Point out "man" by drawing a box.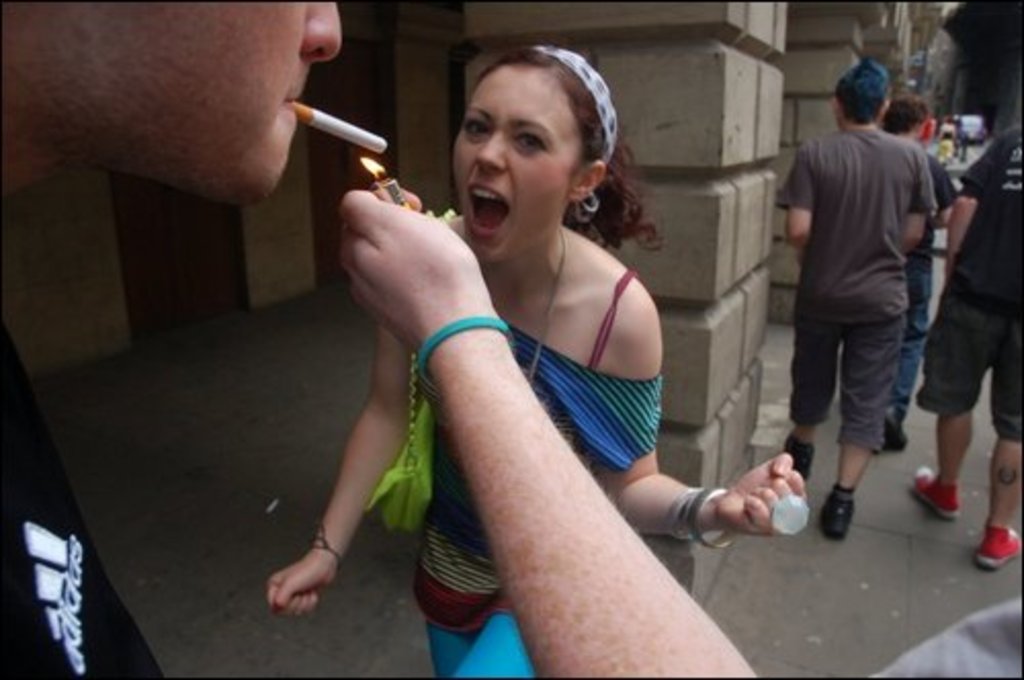
911:127:1022:569.
